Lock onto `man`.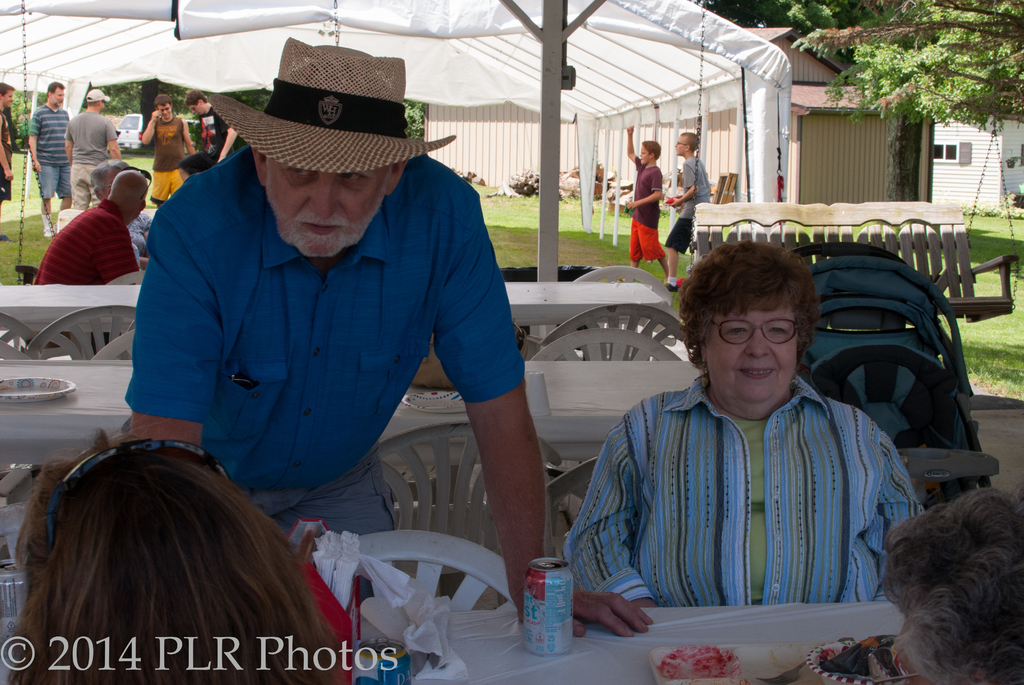
Locked: <box>181,90,240,161</box>.
